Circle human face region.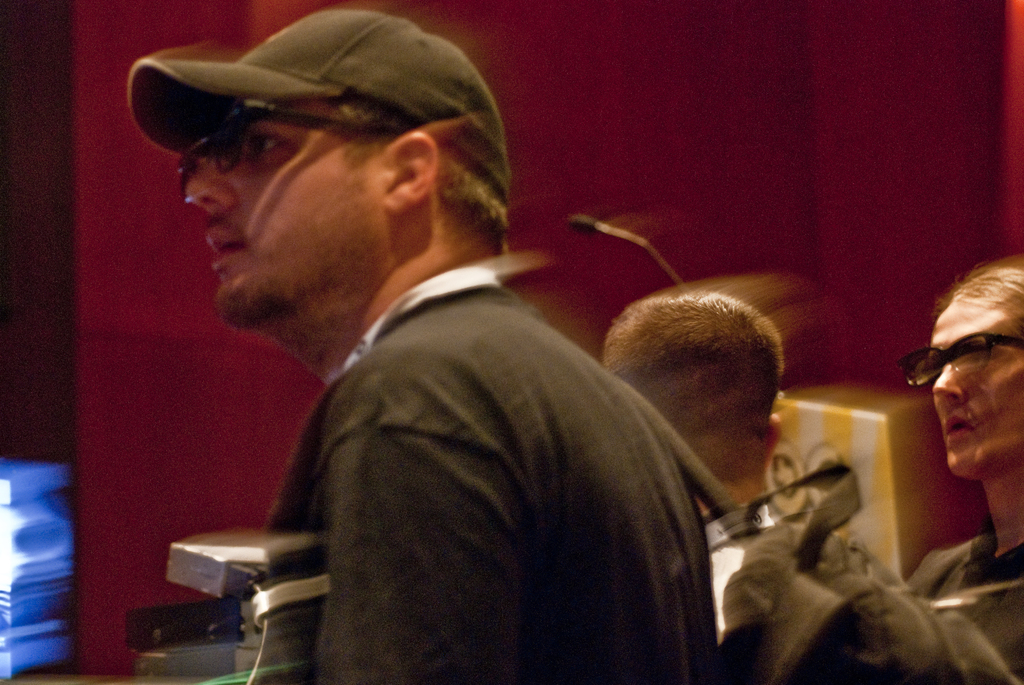
Region: bbox=(925, 287, 1023, 474).
